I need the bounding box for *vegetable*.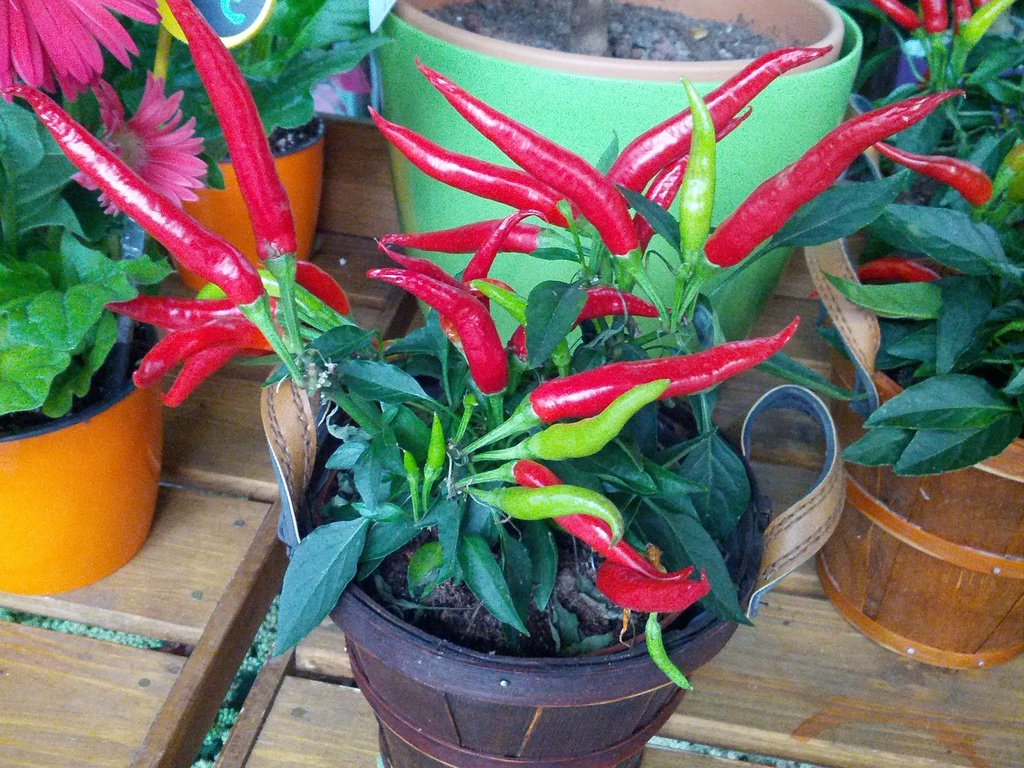
Here it is: detection(873, 142, 997, 209).
